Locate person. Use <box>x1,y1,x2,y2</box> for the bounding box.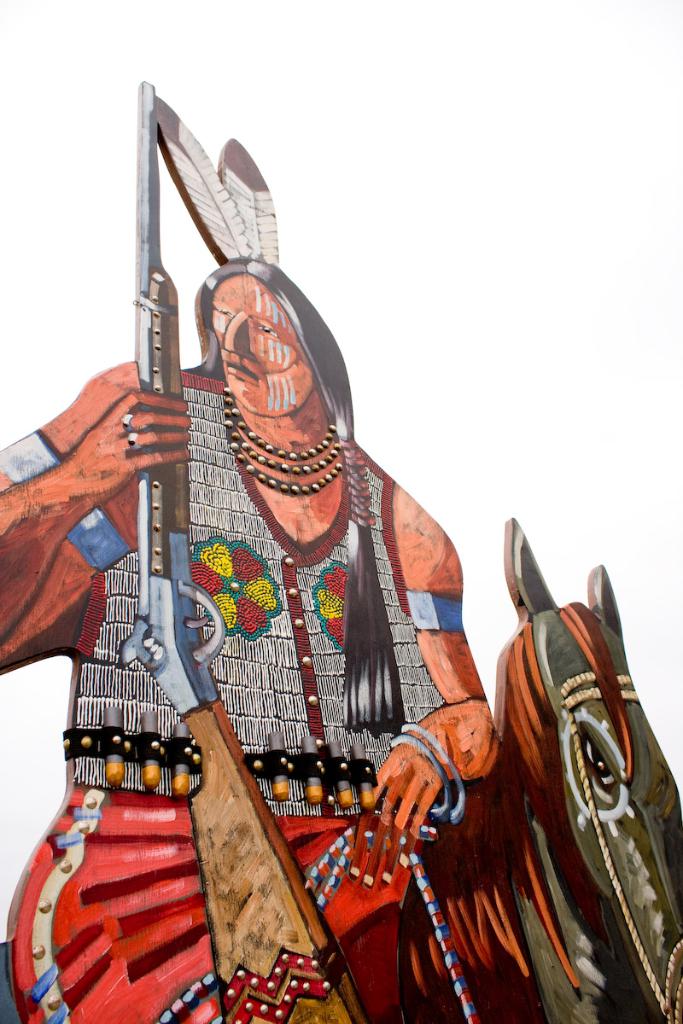
<box>72,35,528,1023</box>.
